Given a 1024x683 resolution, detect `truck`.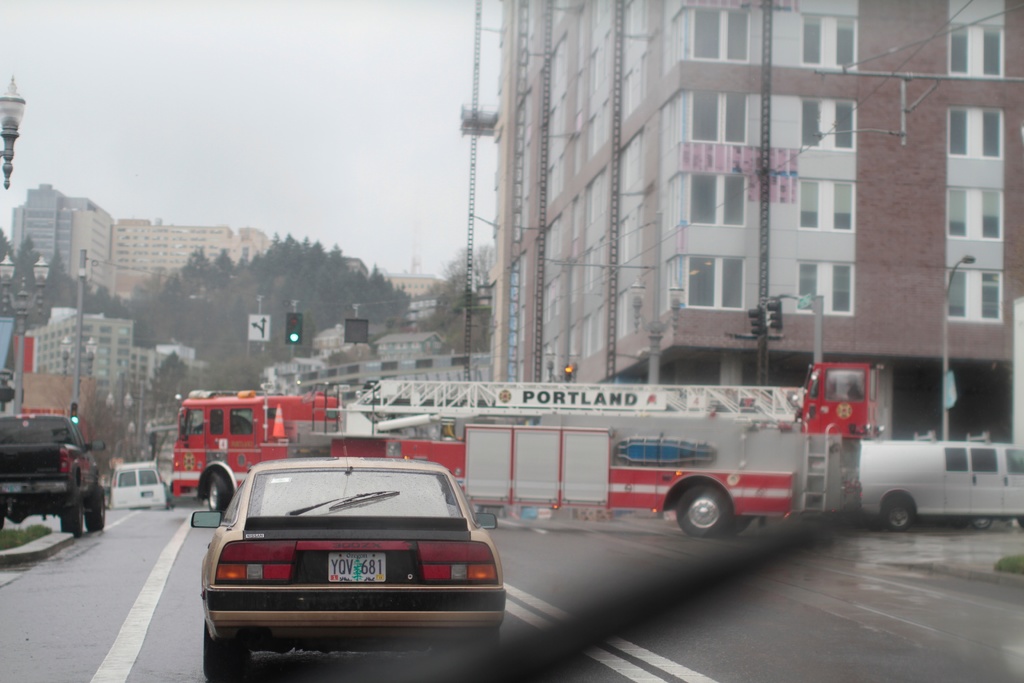
[x1=170, y1=363, x2=887, y2=522].
